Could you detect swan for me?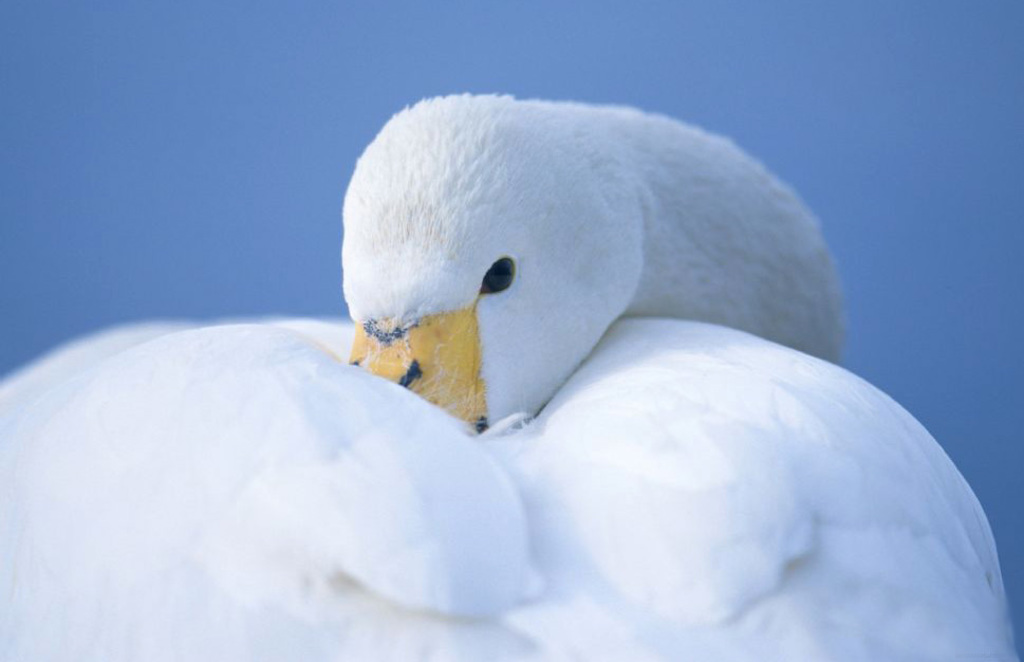
Detection result: <box>37,105,1013,645</box>.
